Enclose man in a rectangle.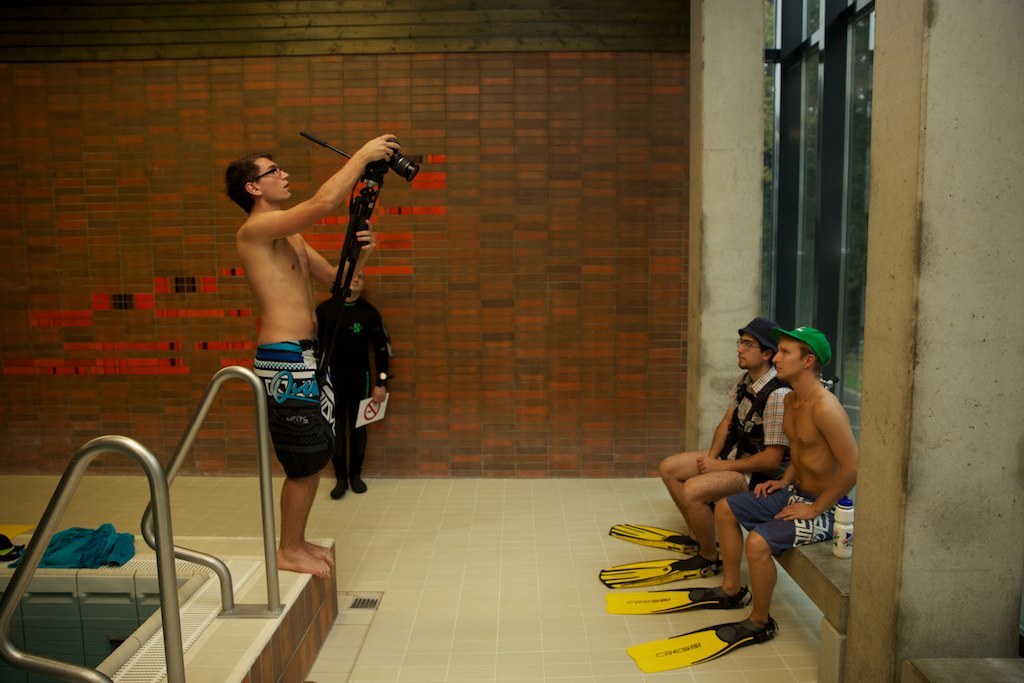
rect(658, 320, 796, 580).
